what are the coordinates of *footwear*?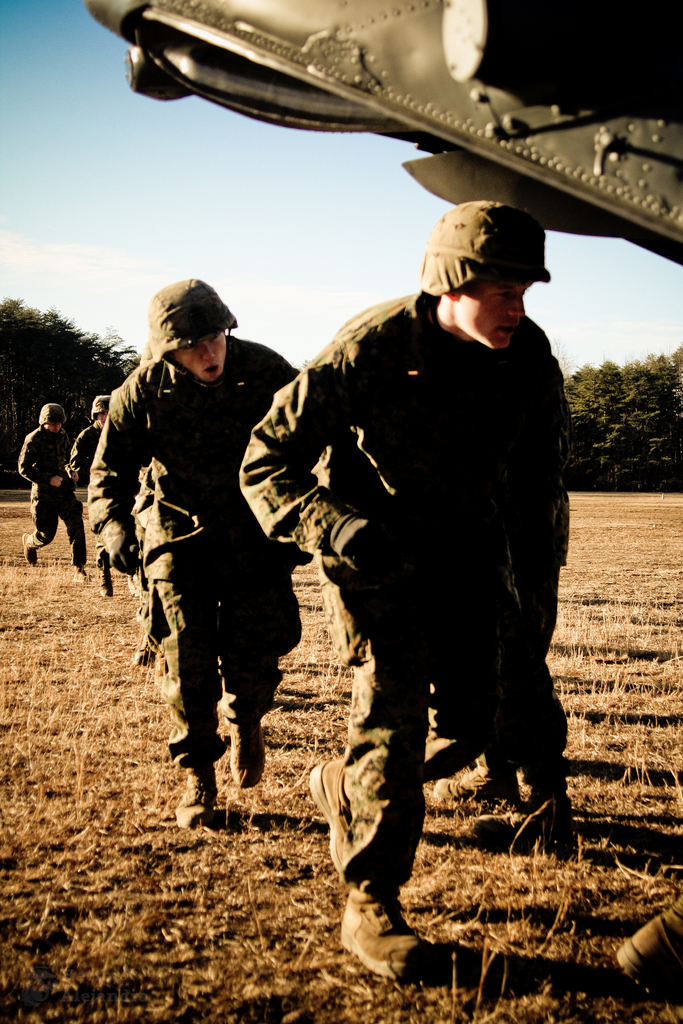
box(611, 907, 682, 994).
